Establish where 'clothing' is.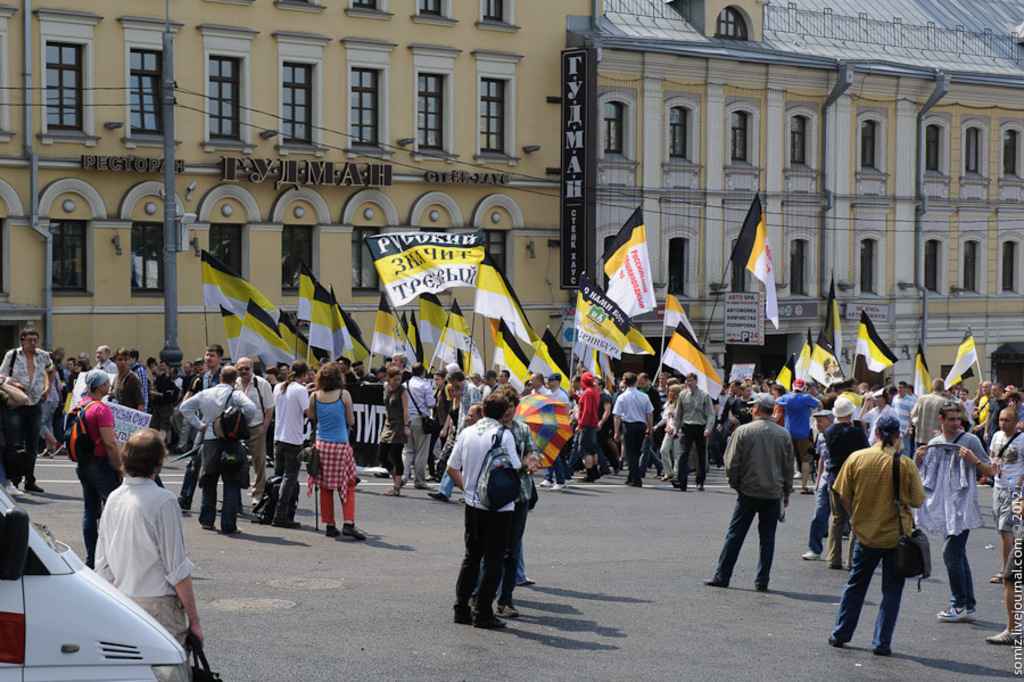
Established at x1=985 y1=427 x2=1023 y2=534.
